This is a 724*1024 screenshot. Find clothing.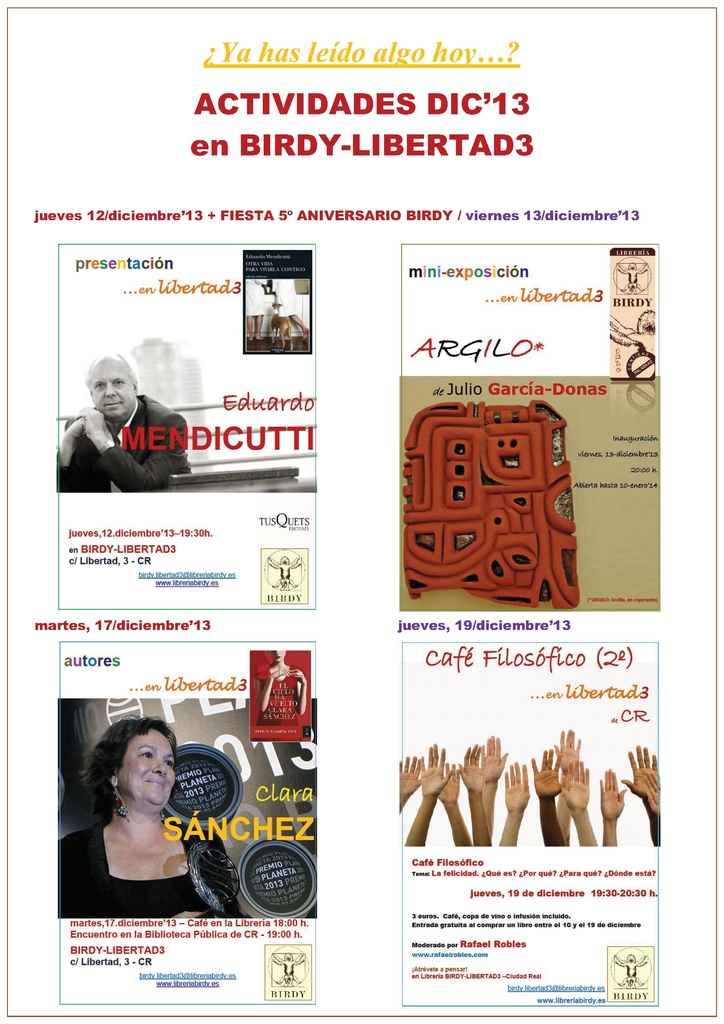
Bounding box: crop(53, 820, 249, 922).
